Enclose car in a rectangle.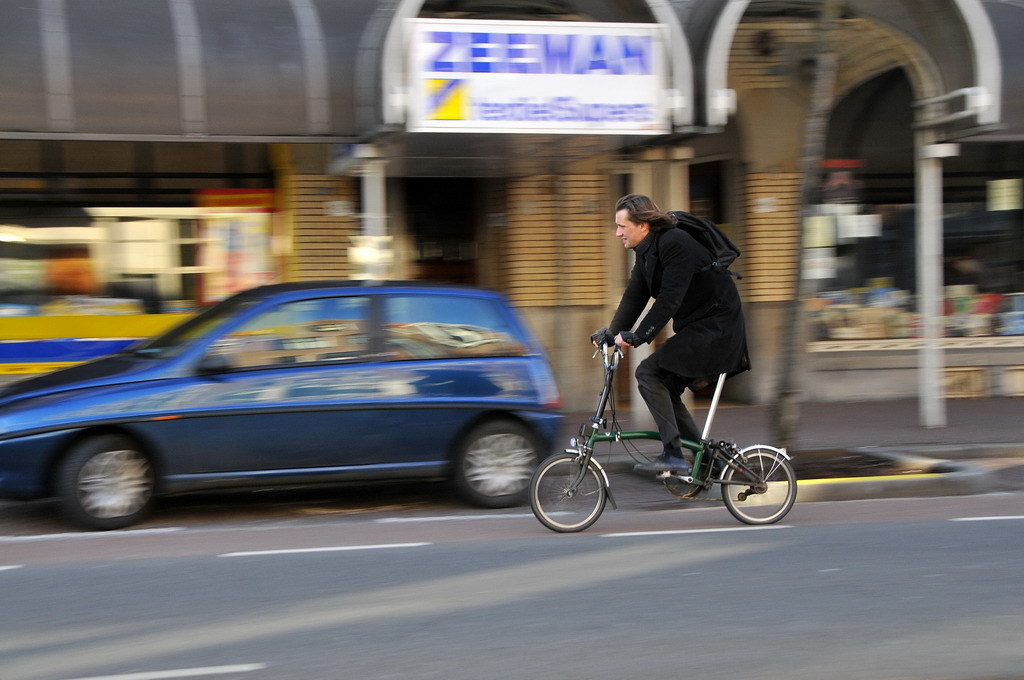
l=12, t=272, r=602, b=533.
